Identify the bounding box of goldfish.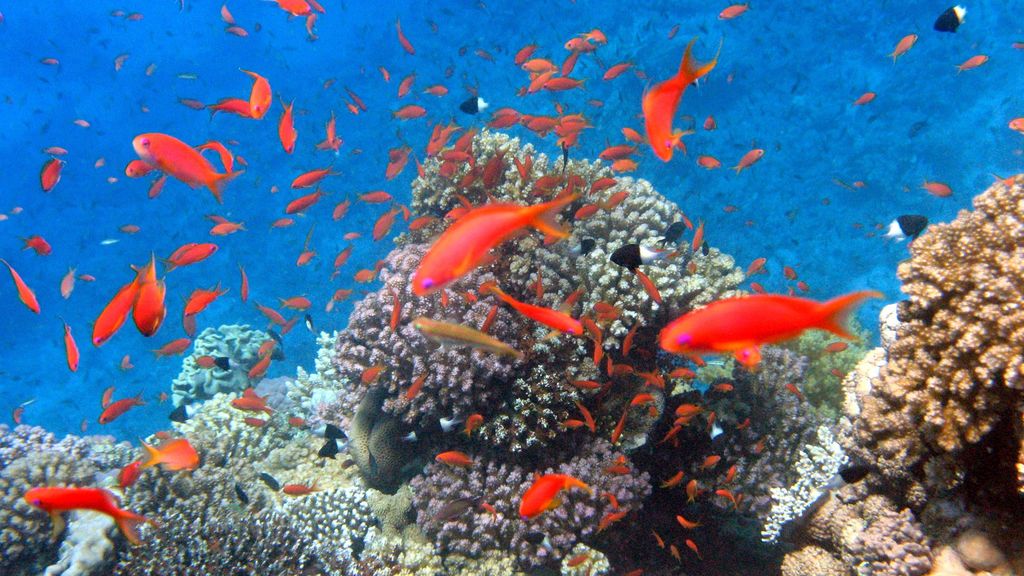
{"left": 1007, "top": 115, "right": 1023, "bottom": 135}.
